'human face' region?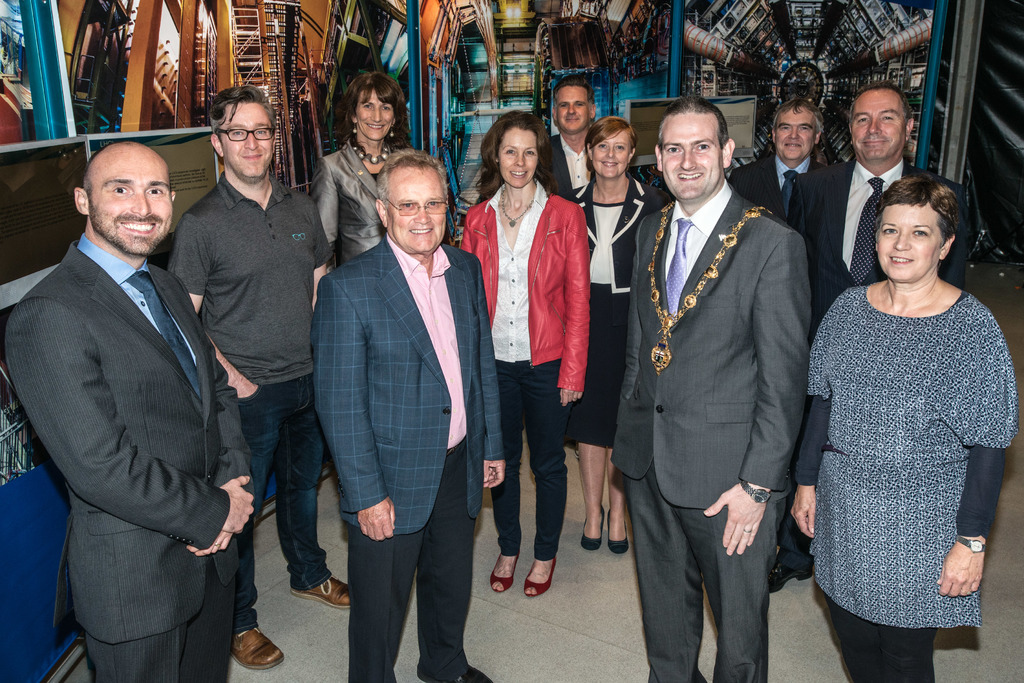
Rect(356, 85, 394, 138)
